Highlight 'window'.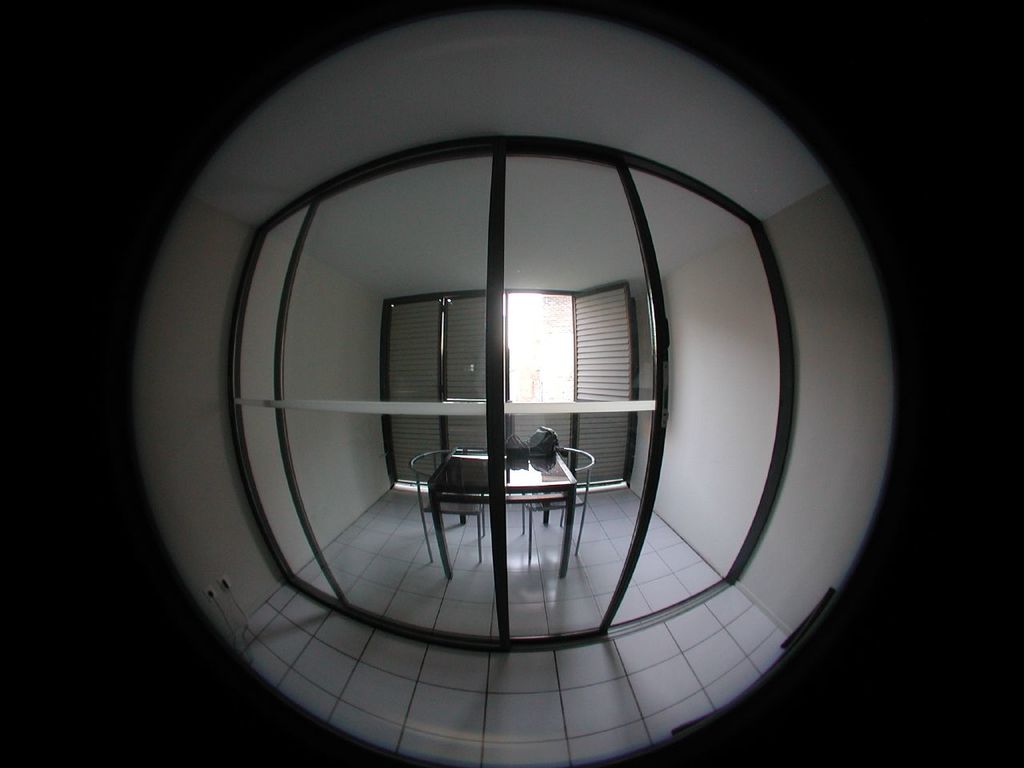
Highlighted region: pyautogui.locateOnScreen(288, 134, 746, 624).
